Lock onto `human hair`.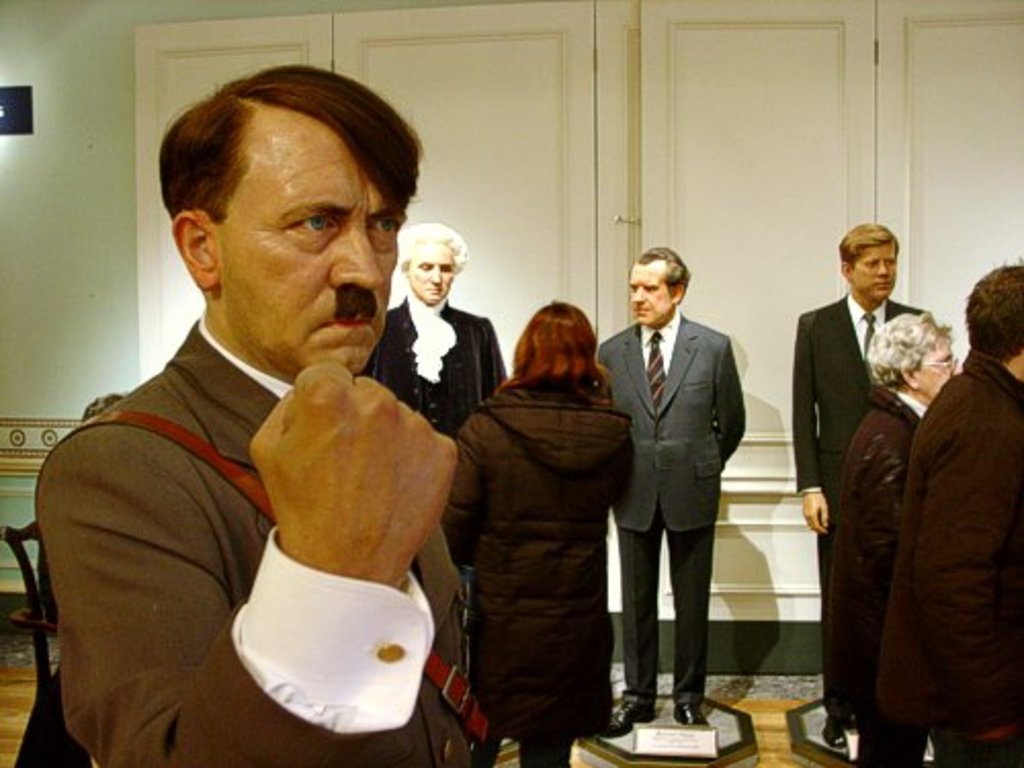
Locked: [x1=395, y1=221, x2=469, y2=281].
